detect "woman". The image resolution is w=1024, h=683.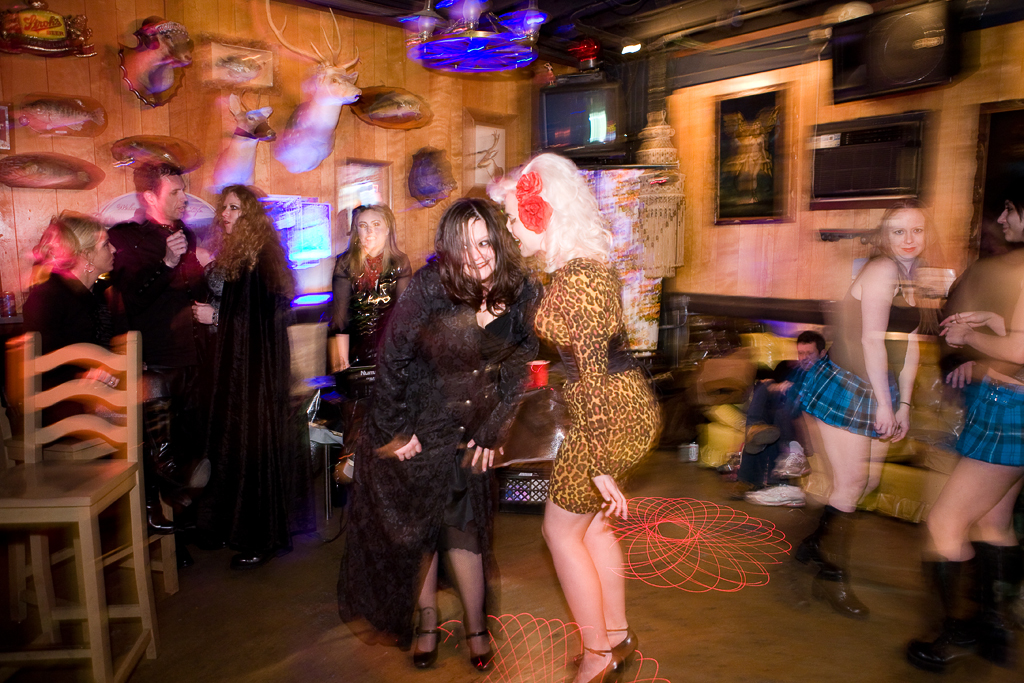
box=[787, 199, 941, 630].
